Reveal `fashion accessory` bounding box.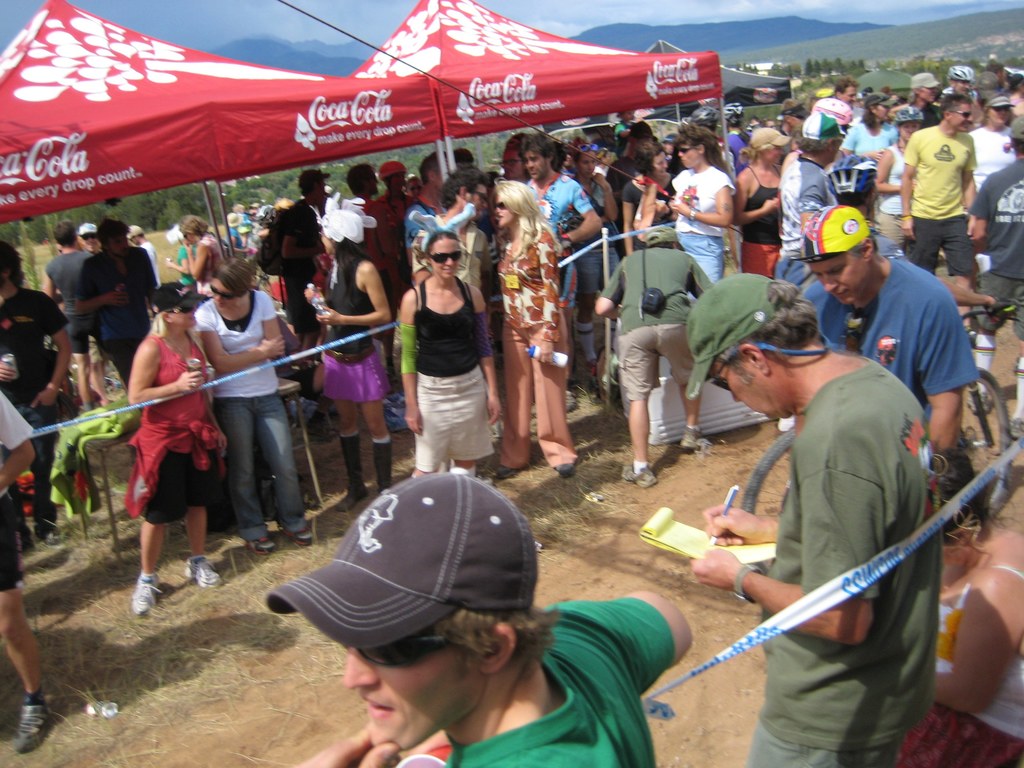
Revealed: x1=578 y1=141 x2=602 y2=152.
